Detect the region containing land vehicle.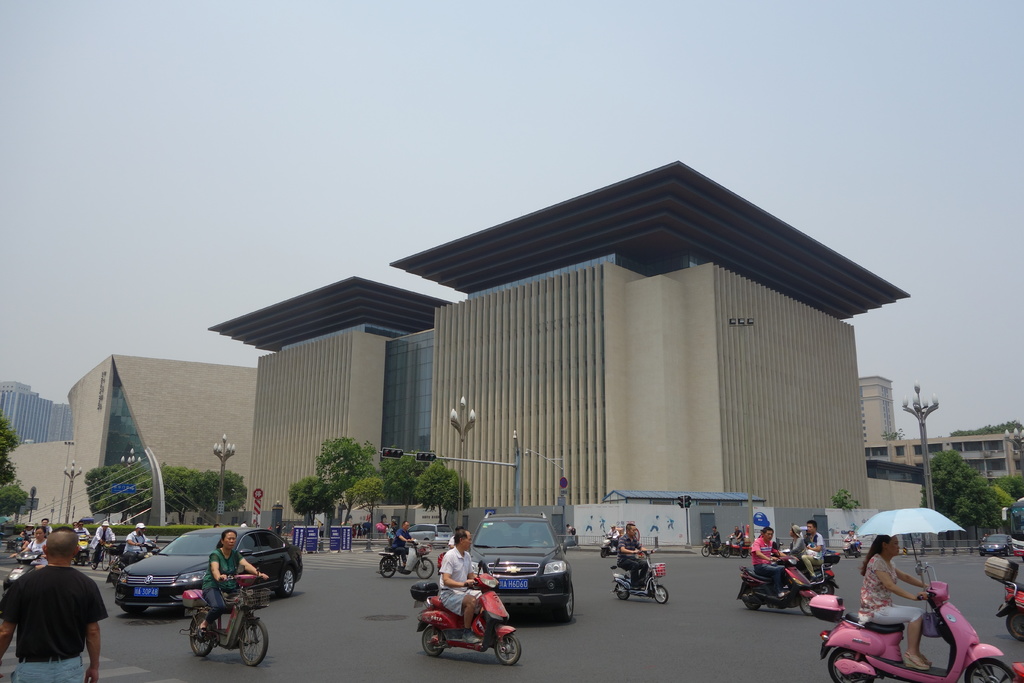
[x1=88, y1=534, x2=113, y2=571].
